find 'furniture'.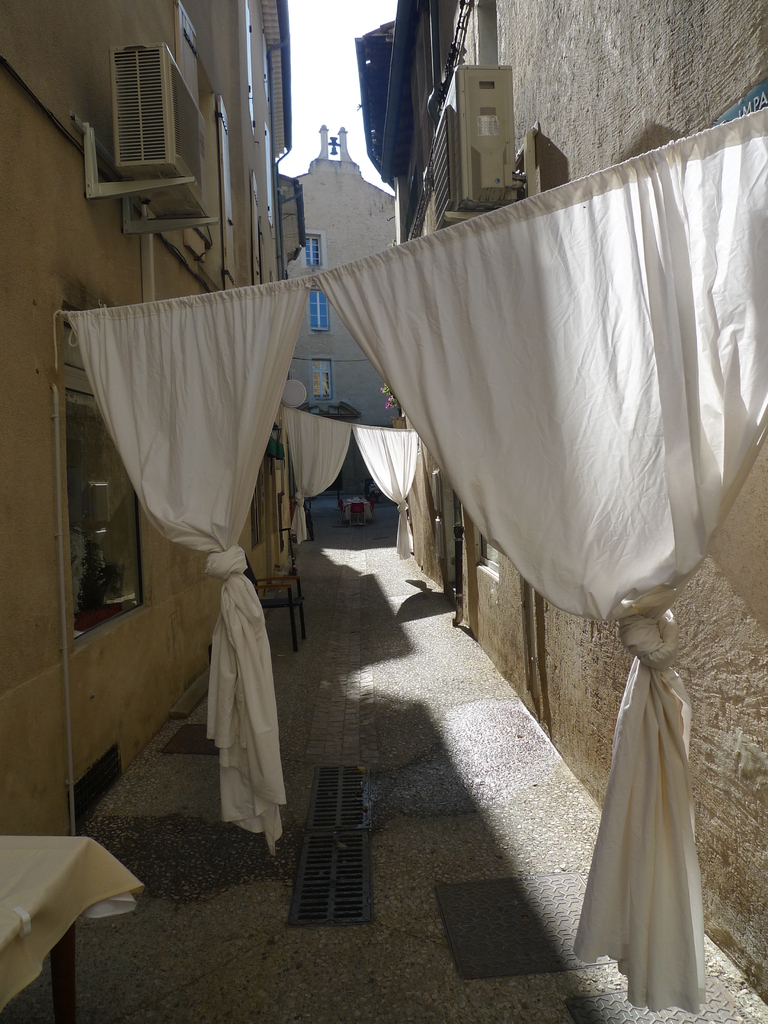
0/835/141/1023.
